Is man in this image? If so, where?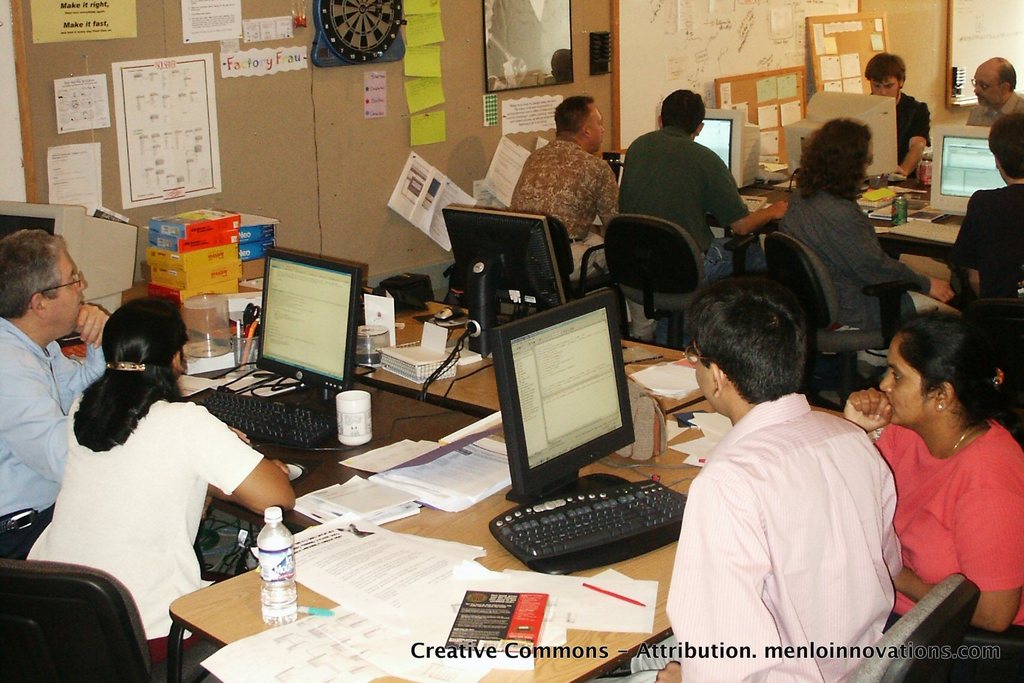
Yes, at region(506, 94, 666, 346).
